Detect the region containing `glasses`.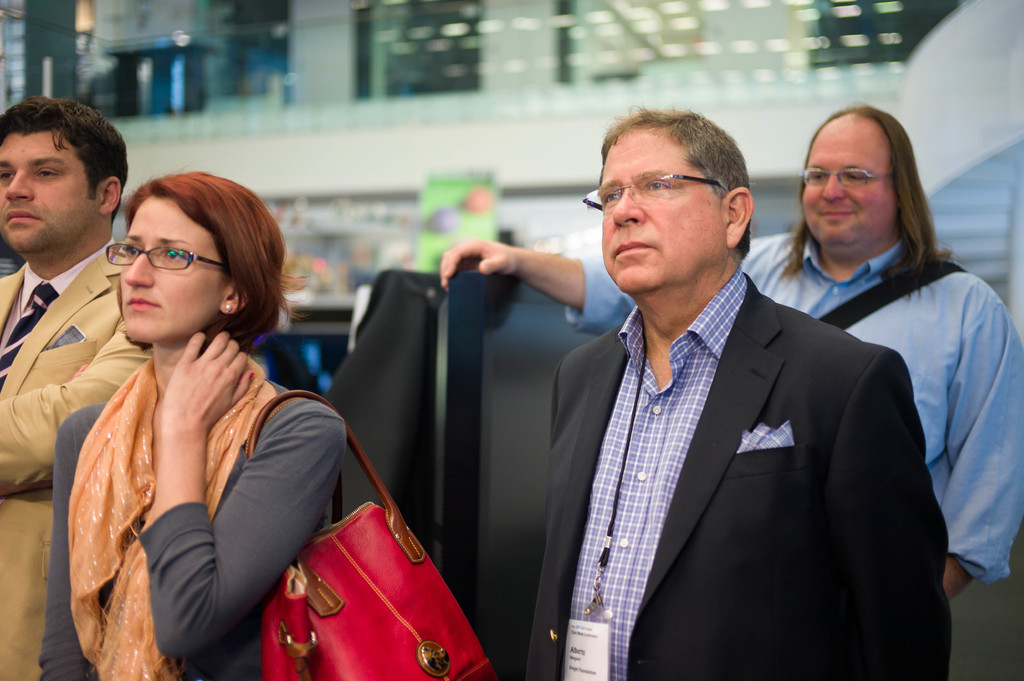
(600, 165, 737, 206).
